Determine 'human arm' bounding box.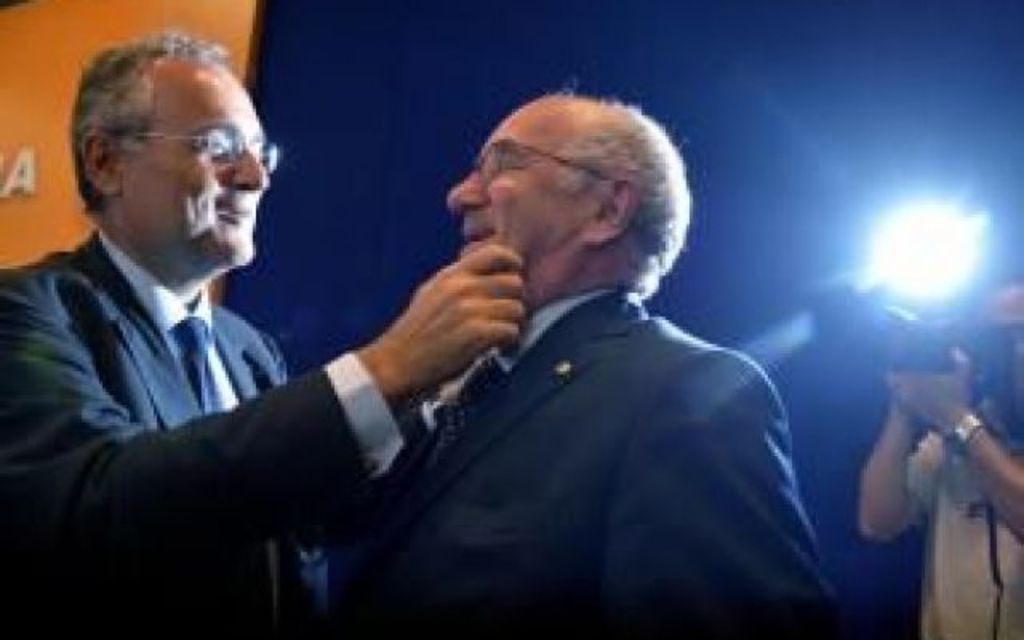
Determined: <bbox>885, 342, 1022, 547</bbox>.
